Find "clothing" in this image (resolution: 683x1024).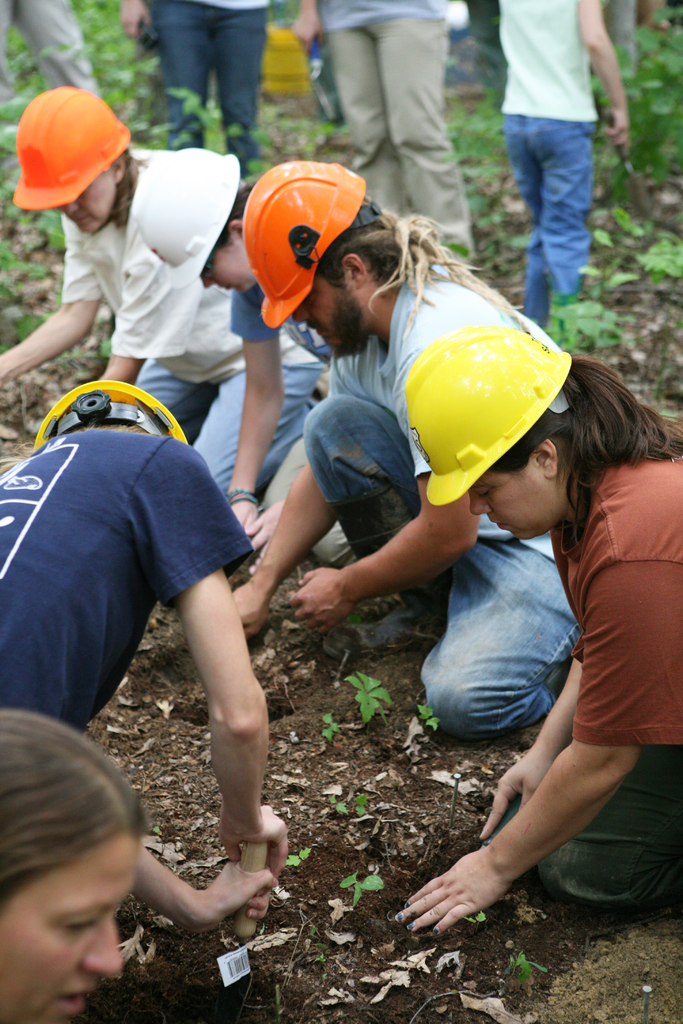
[left=62, top=148, right=249, bottom=487].
